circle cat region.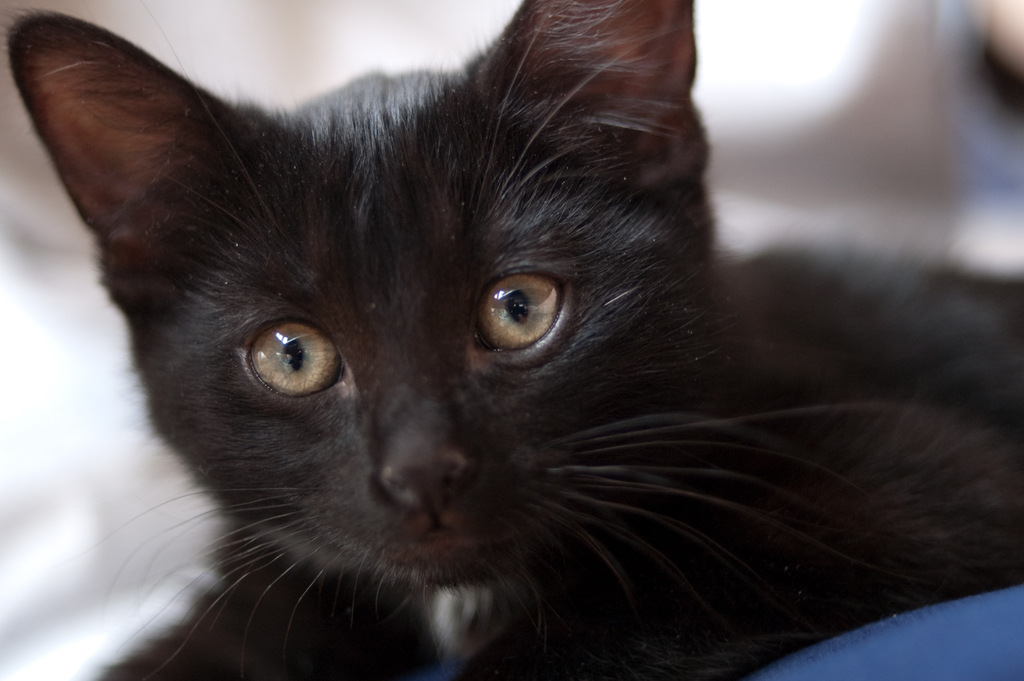
Region: (3,0,1023,678).
